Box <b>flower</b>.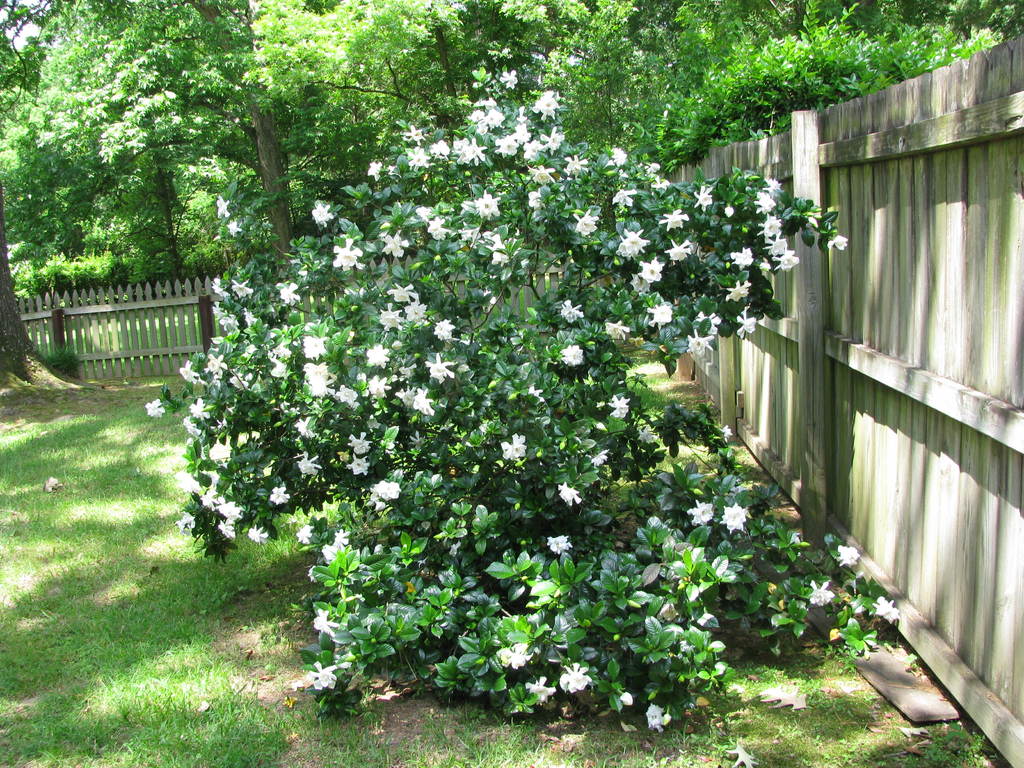
{"left": 204, "top": 351, "right": 230, "bottom": 381}.
